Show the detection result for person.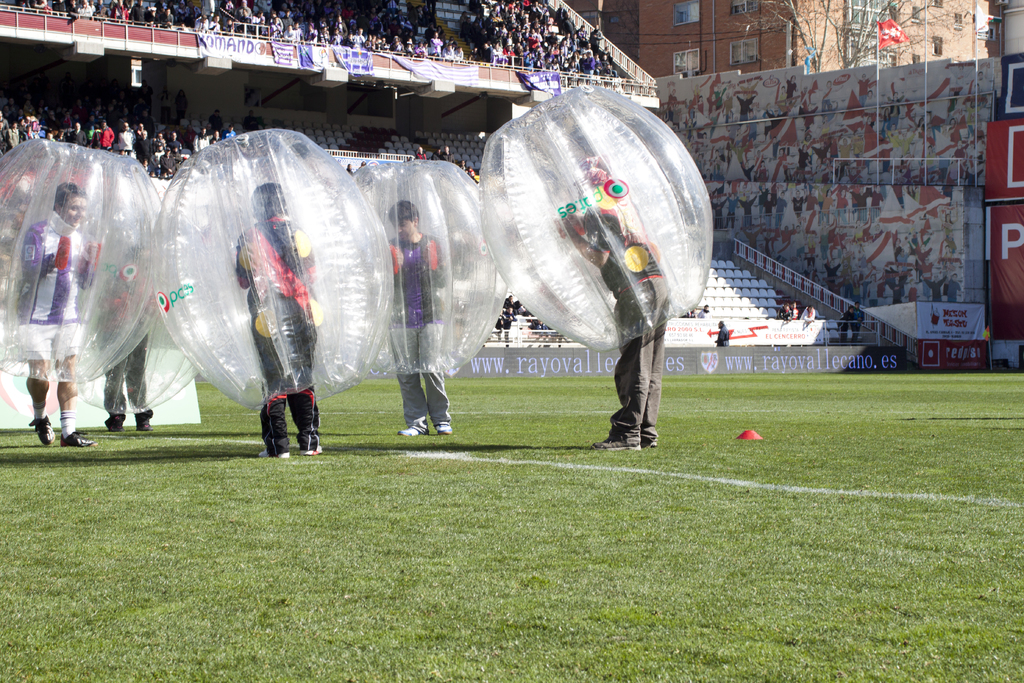
bbox=(943, 240, 953, 267).
